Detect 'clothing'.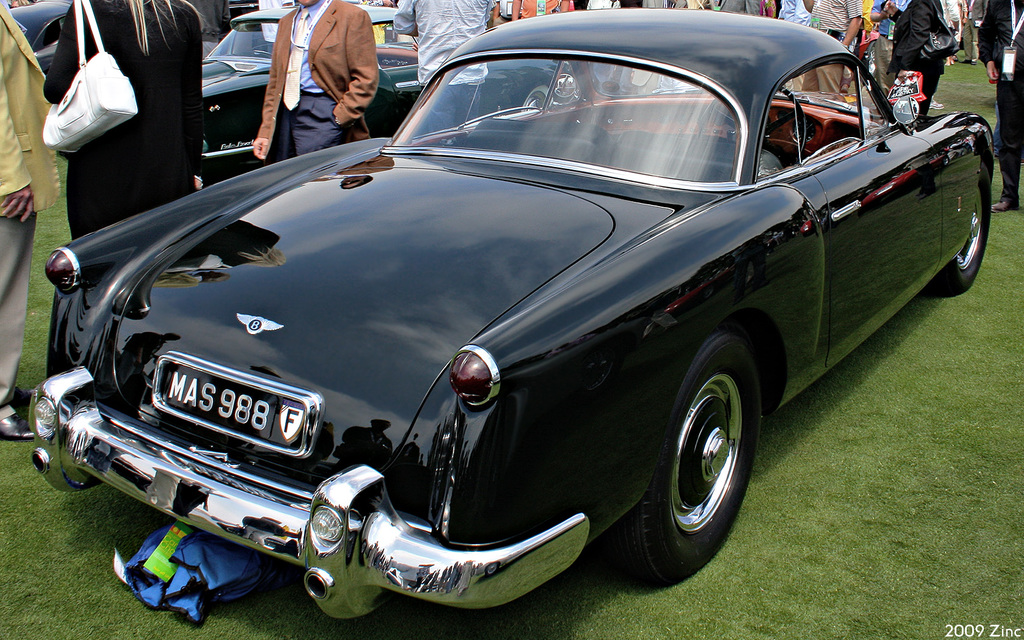
Detected at bbox(514, 0, 560, 18).
